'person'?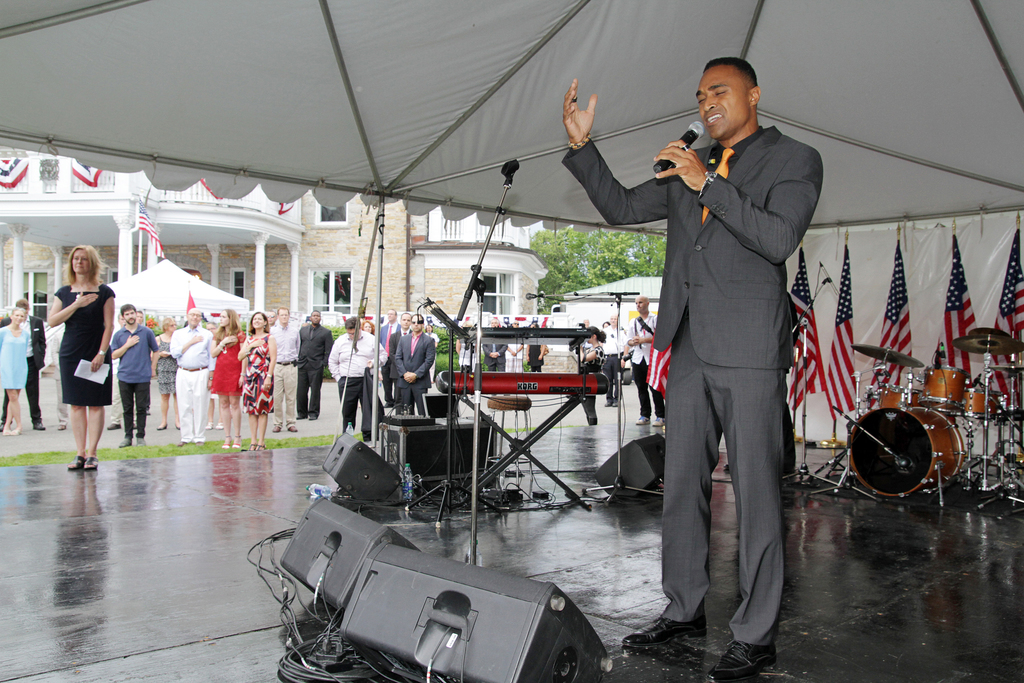
(580,325,607,423)
